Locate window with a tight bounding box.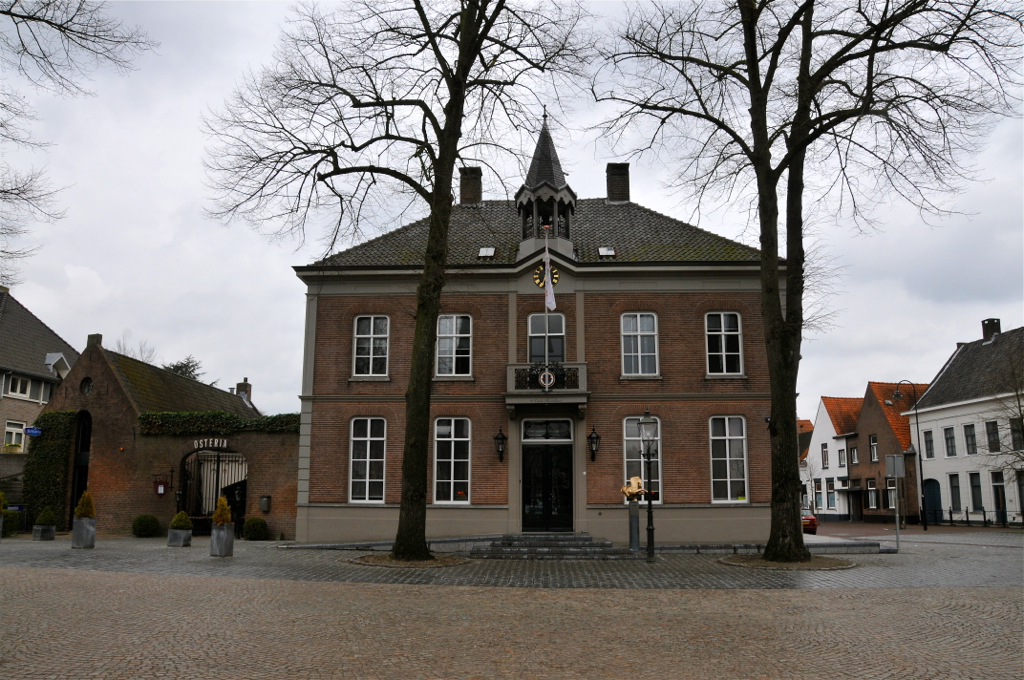
crop(813, 466, 826, 511).
